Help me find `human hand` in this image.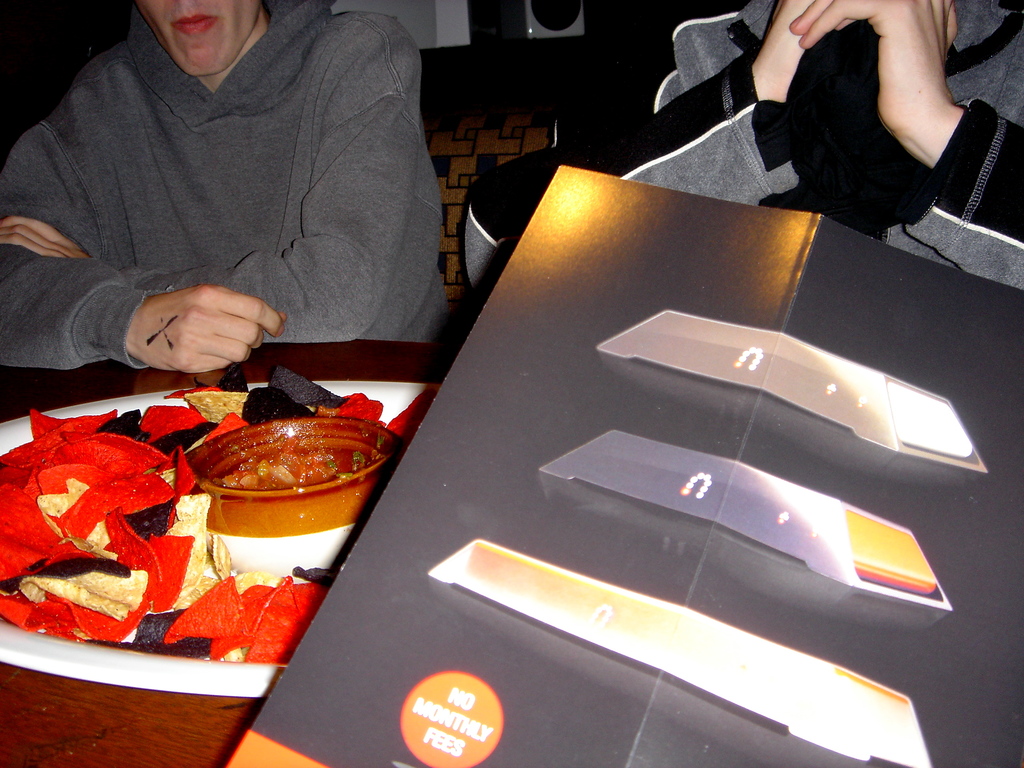
Found it: 138:284:276:371.
